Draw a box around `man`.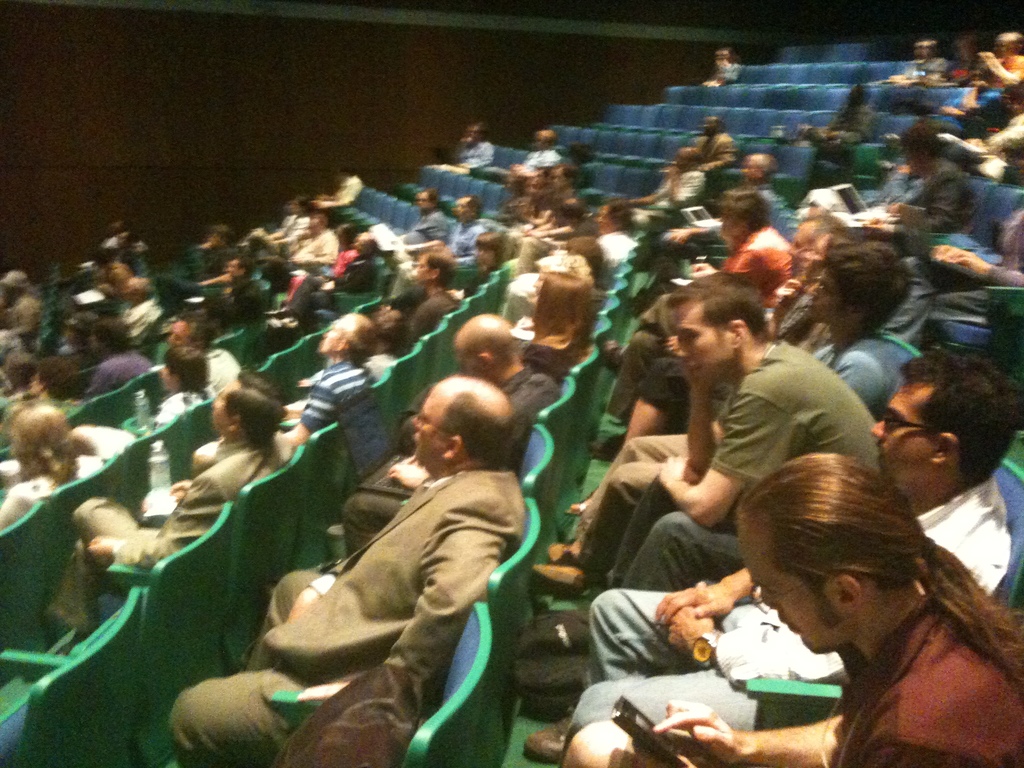
pyautogui.locateOnScreen(165, 310, 246, 400).
